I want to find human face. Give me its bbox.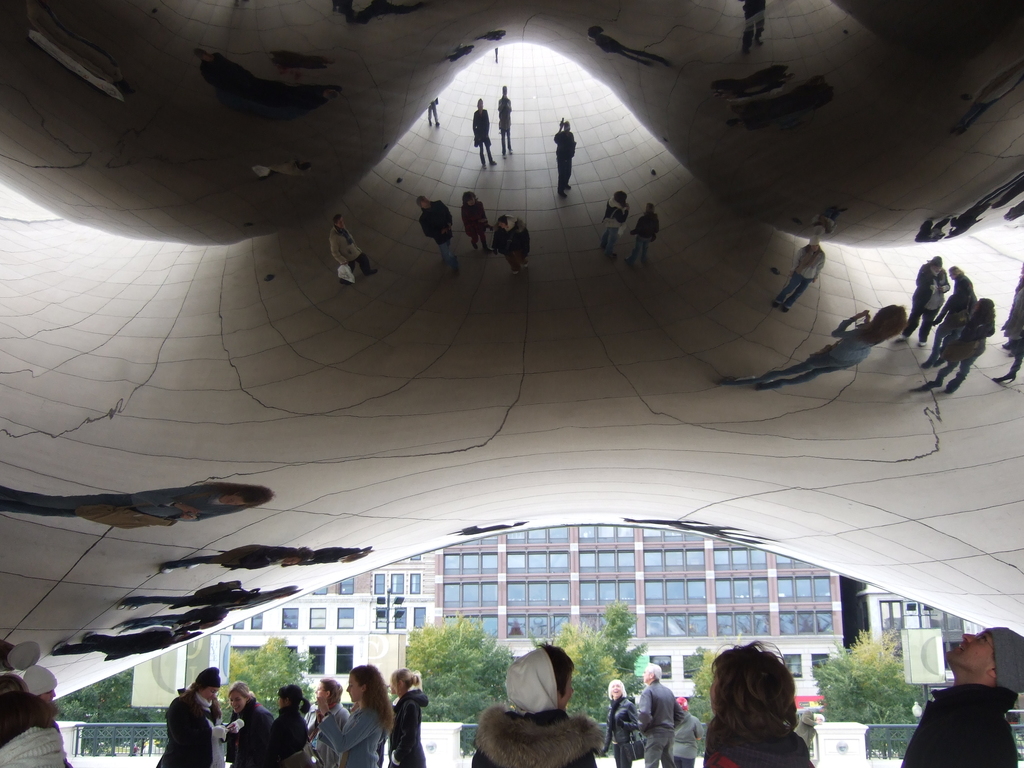
(left=944, top=632, right=995, bottom=669).
